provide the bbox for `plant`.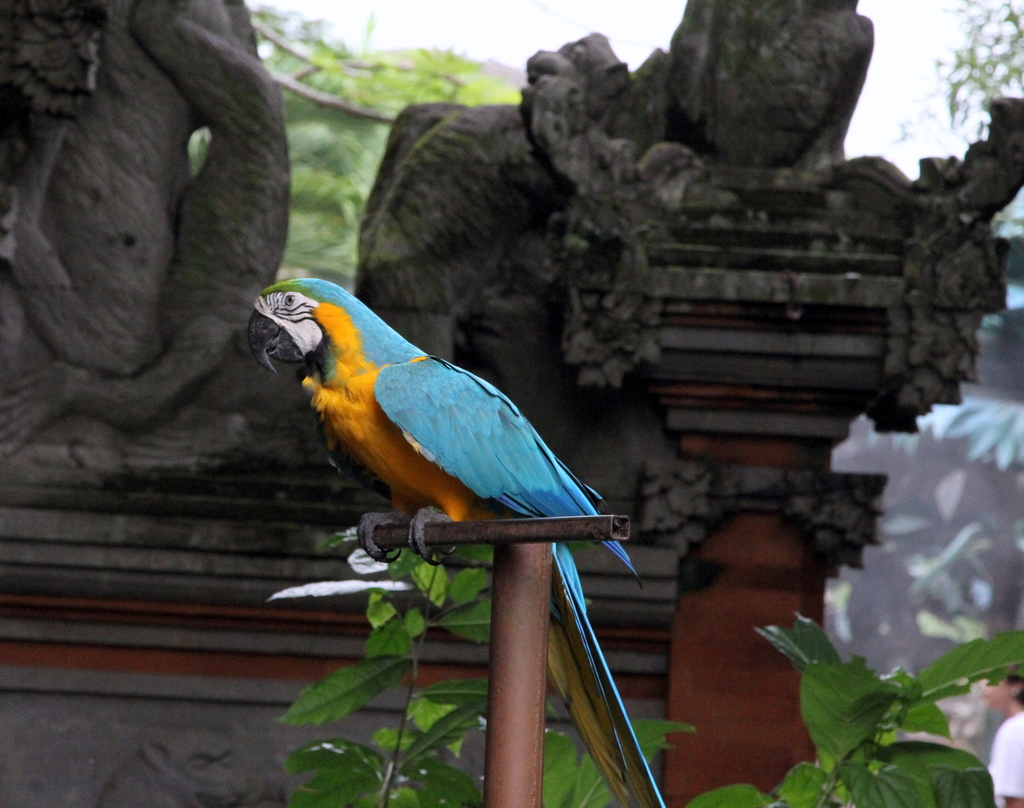
BBox(689, 614, 1023, 805).
